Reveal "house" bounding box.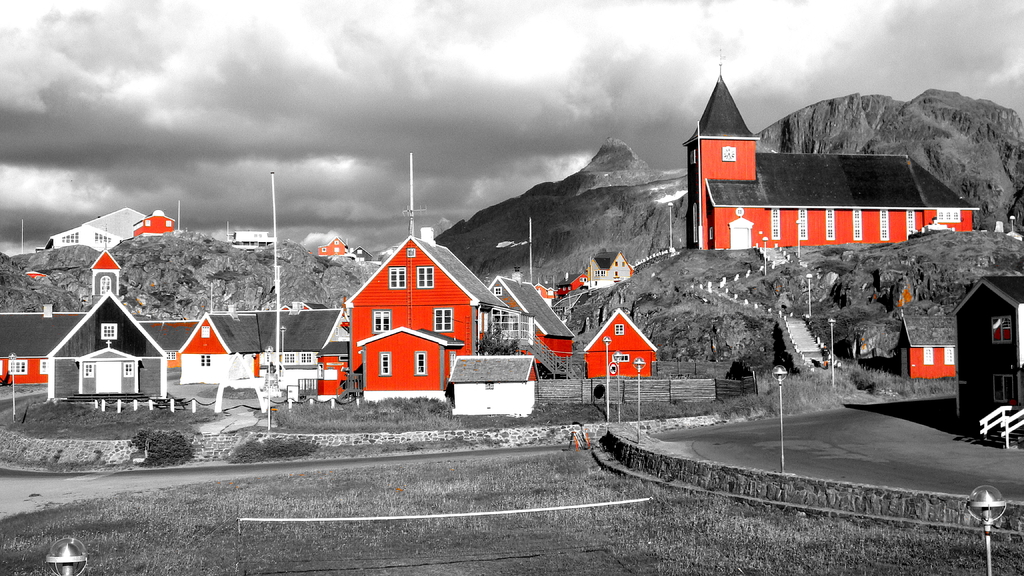
Revealed: detection(0, 308, 92, 385).
